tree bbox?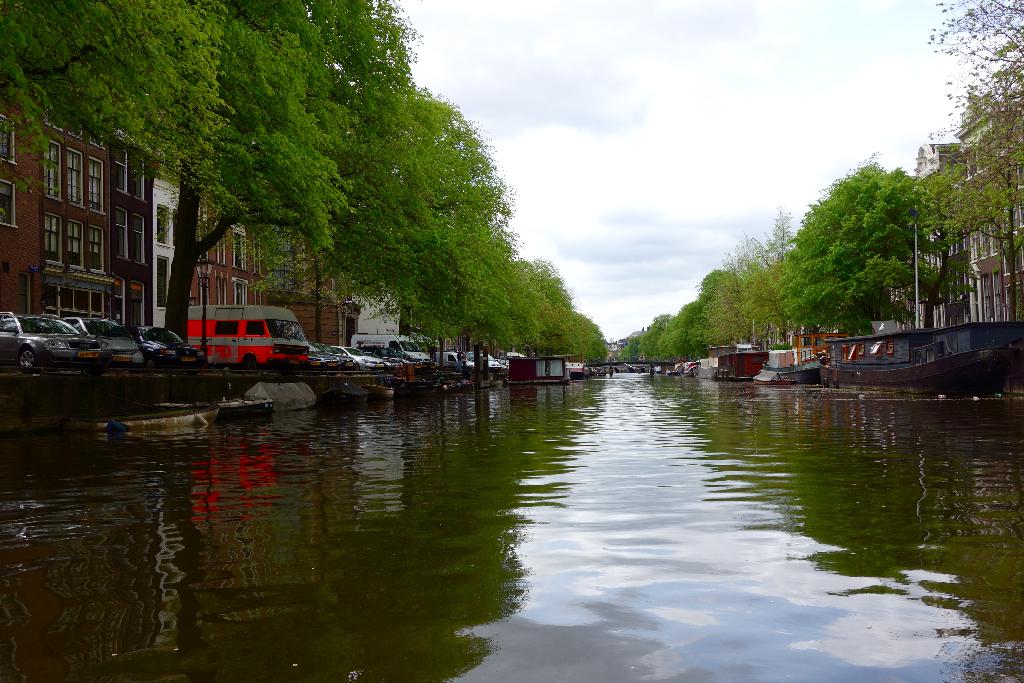
[449,97,506,355]
